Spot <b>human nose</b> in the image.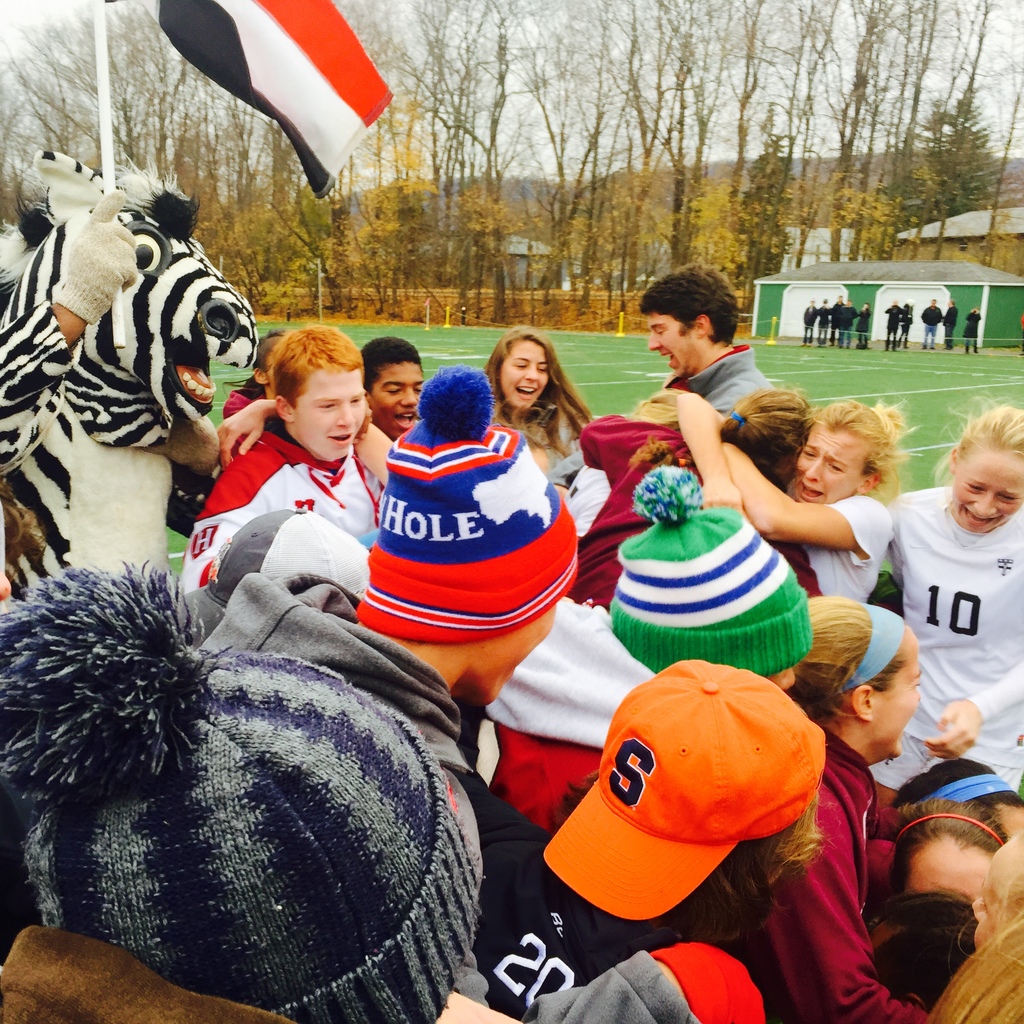
<b>human nose</b> found at [335, 401, 356, 431].
